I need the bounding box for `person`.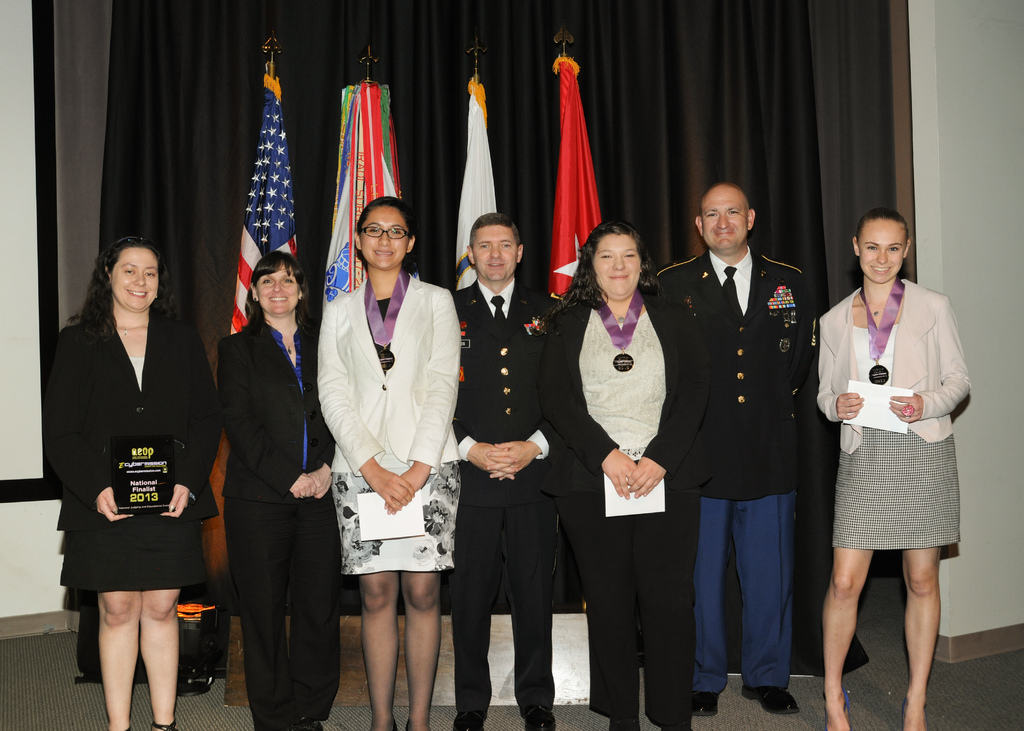
Here it is: detection(45, 221, 217, 730).
